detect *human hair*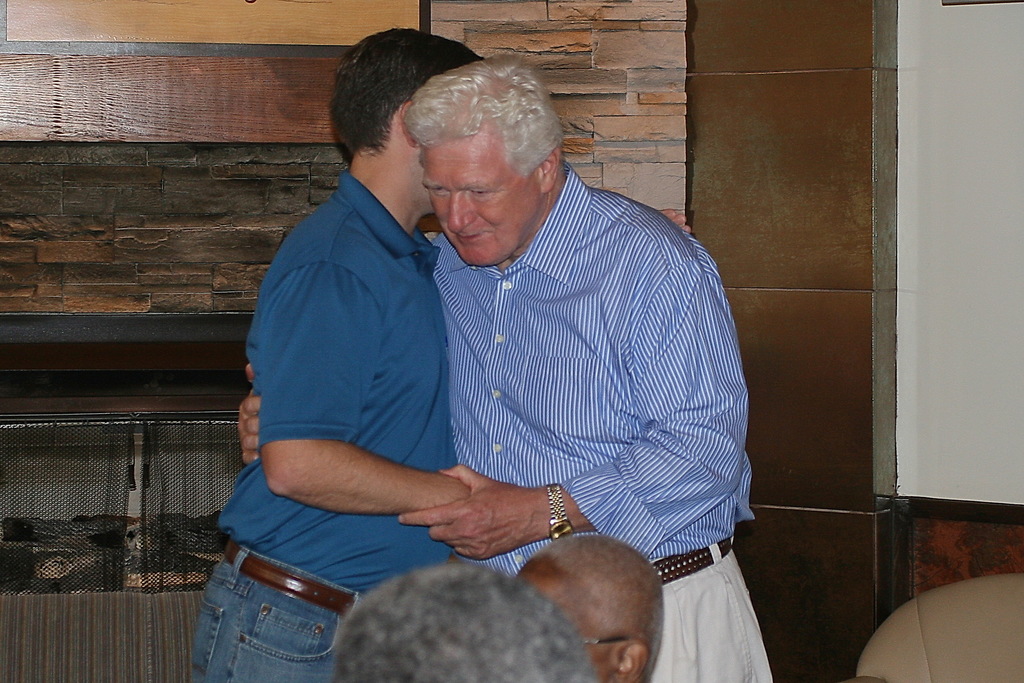
{"x1": 329, "y1": 21, "x2": 490, "y2": 167}
